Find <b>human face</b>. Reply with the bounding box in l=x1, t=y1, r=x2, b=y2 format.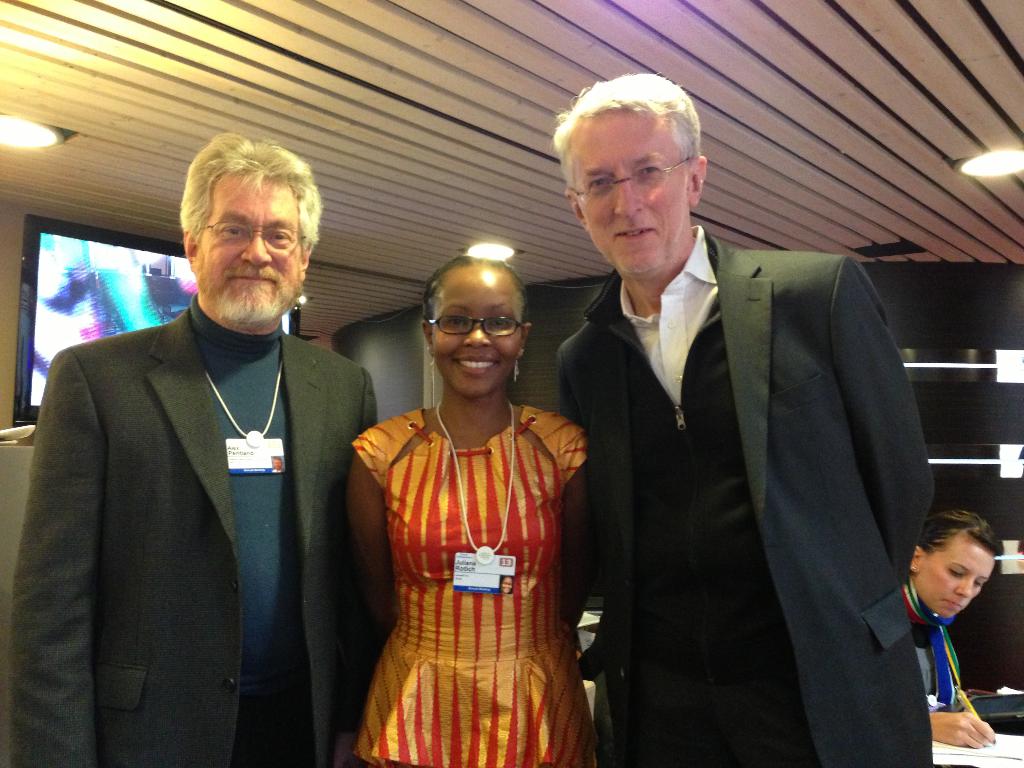
l=200, t=170, r=298, b=319.
